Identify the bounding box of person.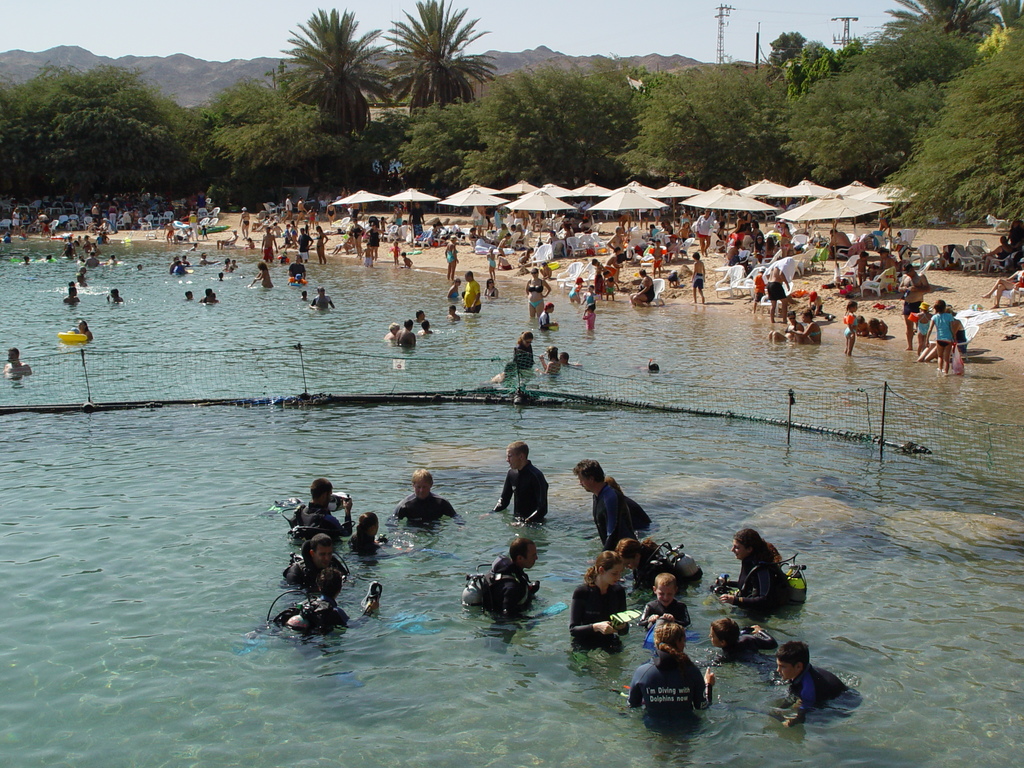
bbox=(448, 235, 453, 272).
